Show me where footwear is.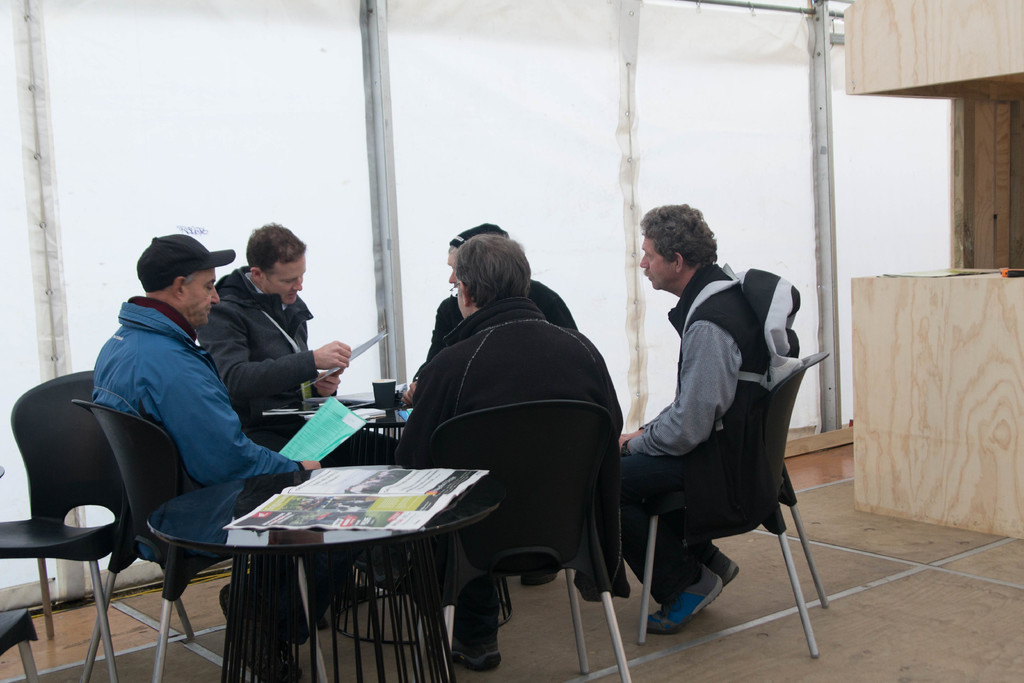
footwear is at {"left": 648, "top": 559, "right": 724, "bottom": 634}.
